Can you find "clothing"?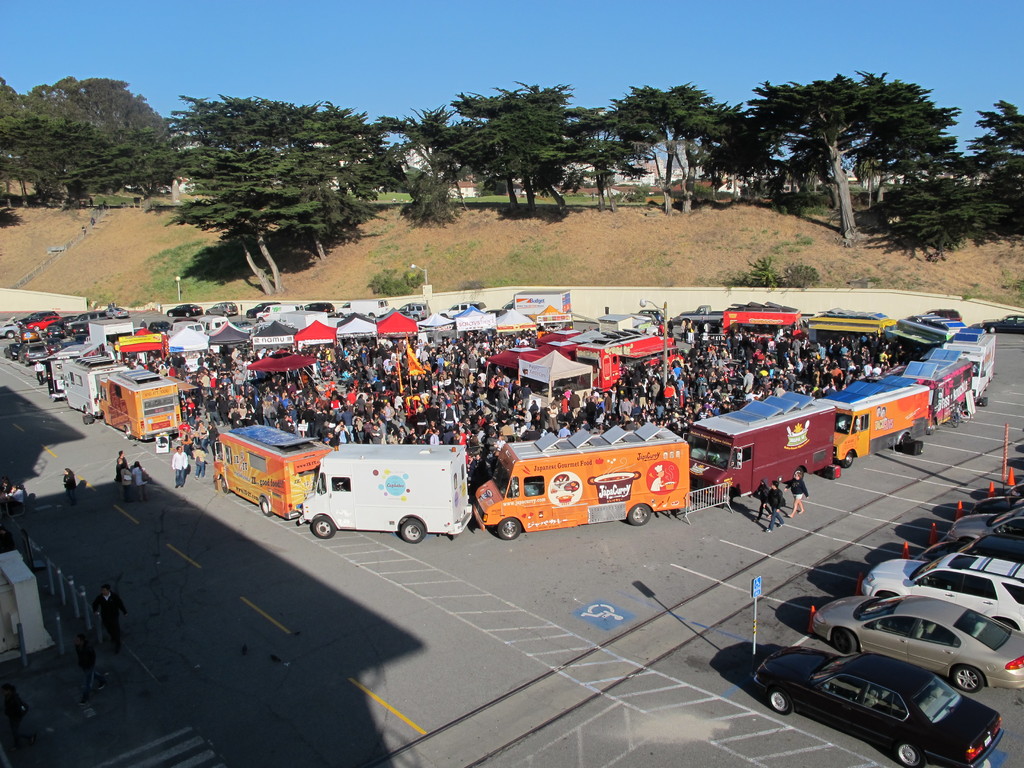
Yes, bounding box: <region>760, 491, 780, 529</region>.
